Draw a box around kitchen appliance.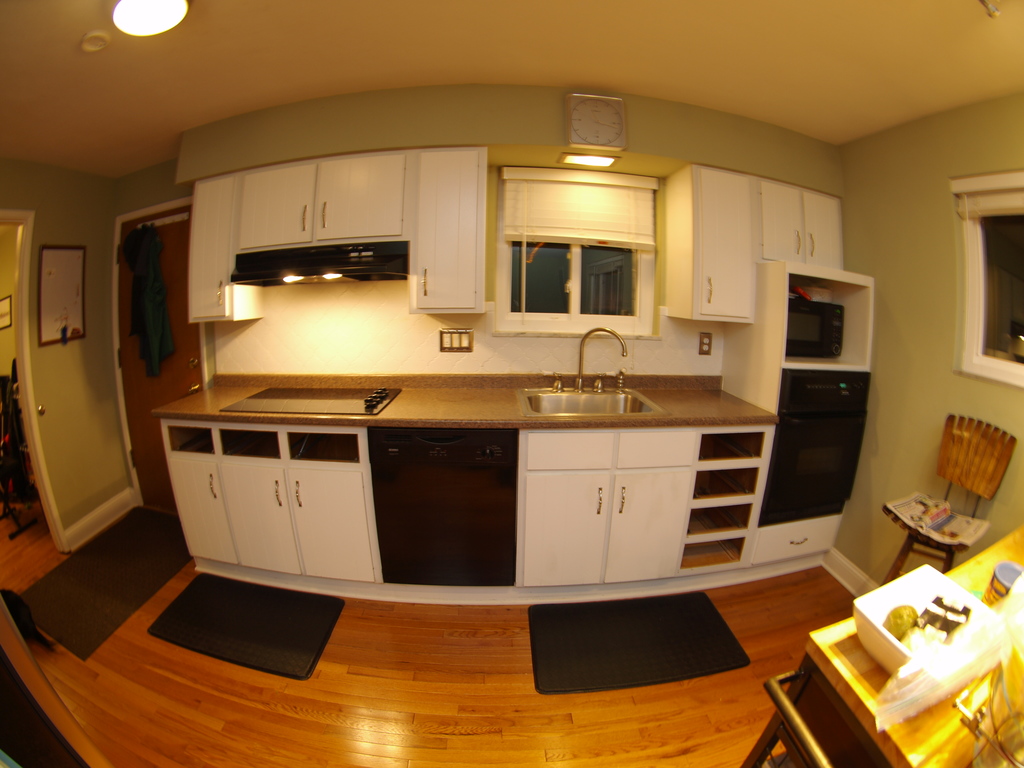
box(514, 326, 654, 420).
